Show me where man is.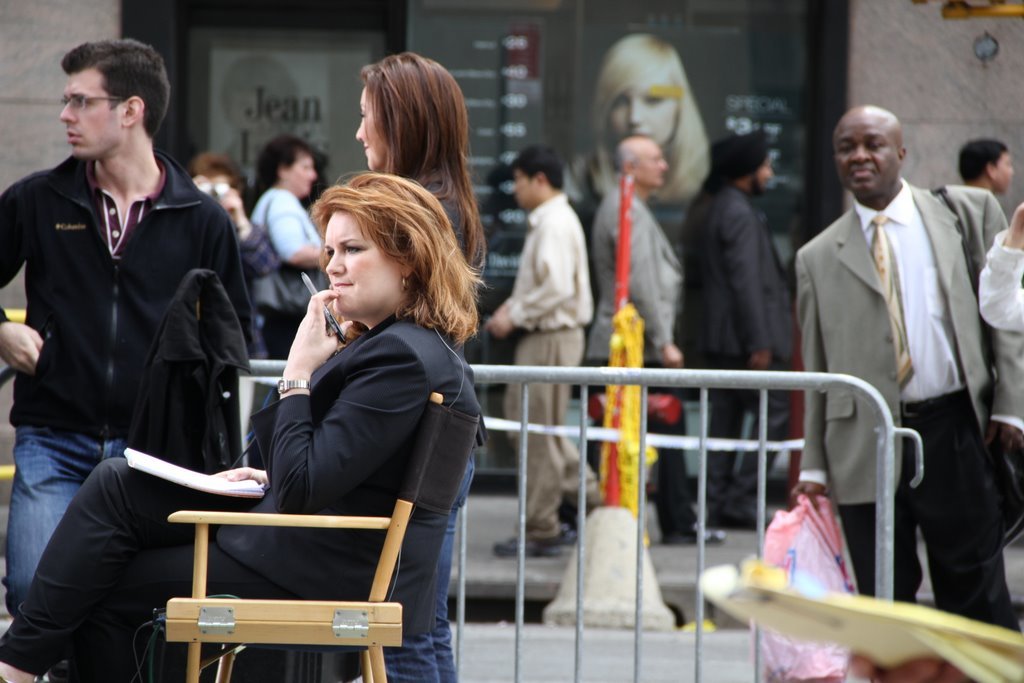
man is at pyautogui.locateOnScreen(680, 128, 796, 532).
